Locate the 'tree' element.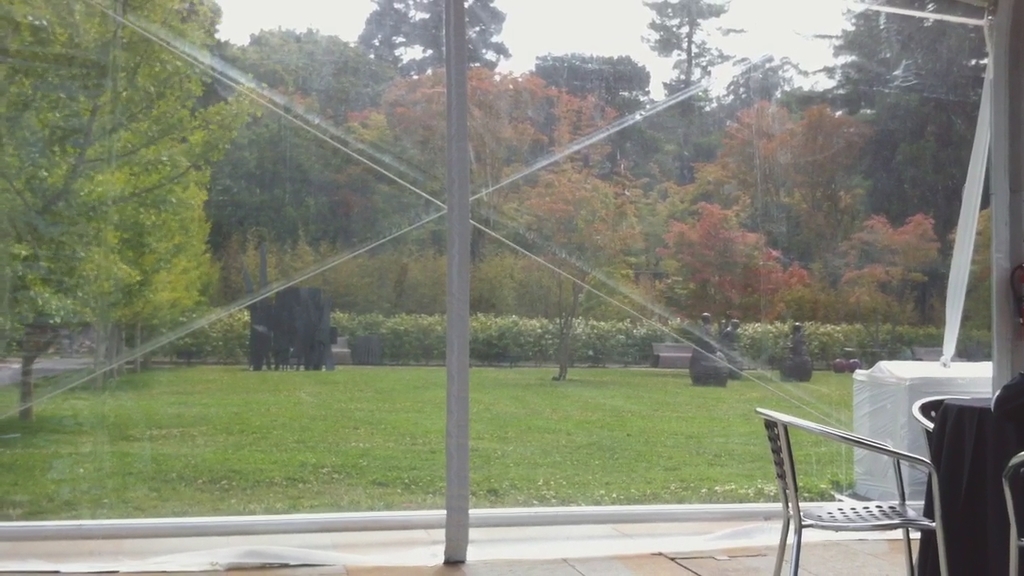
Element bbox: {"x1": 334, "y1": 68, "x2": 624, "y2": 210}.
